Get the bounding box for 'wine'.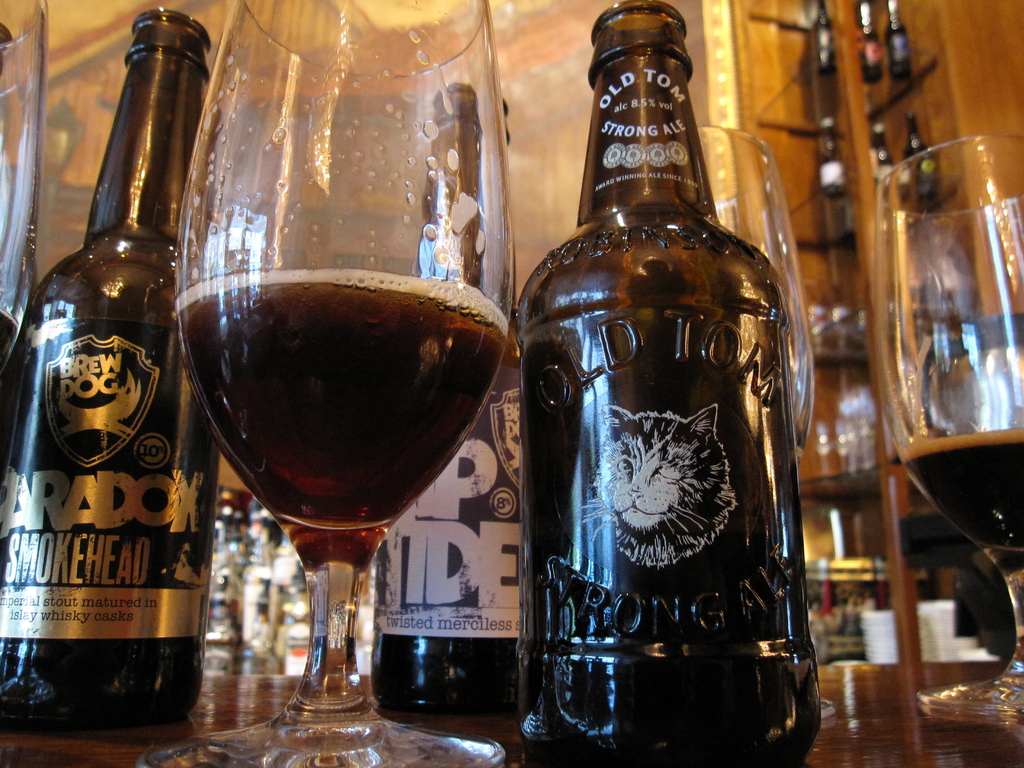
crop(363, 83, 519, 717).
